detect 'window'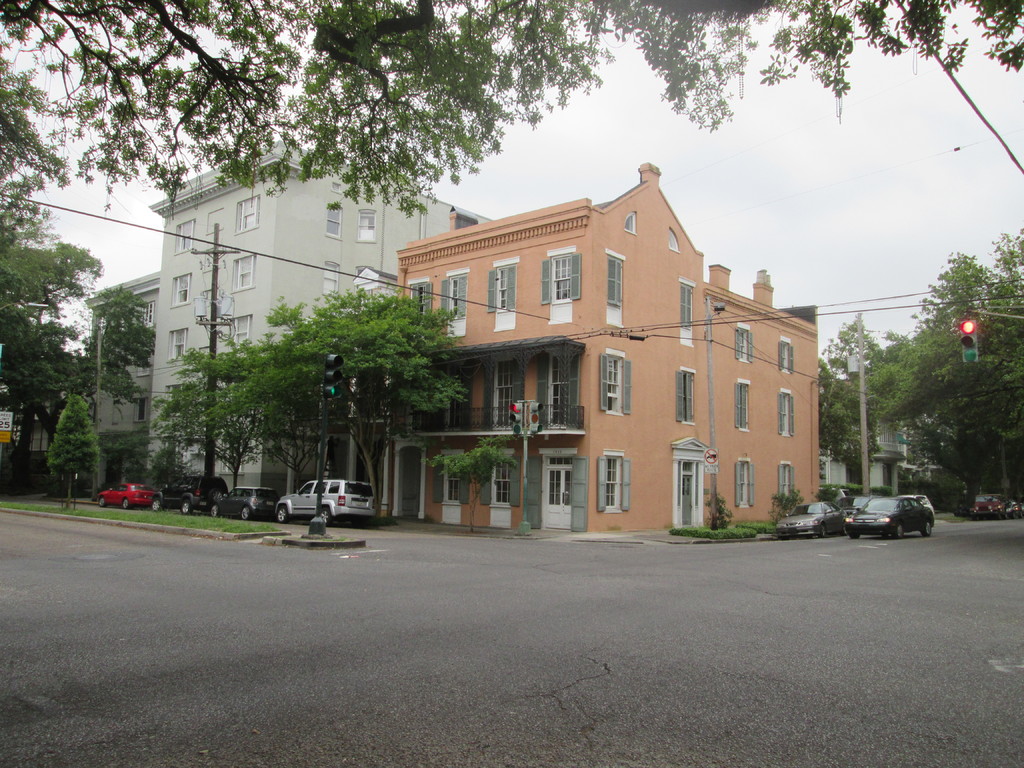
(165,269,193,315)
